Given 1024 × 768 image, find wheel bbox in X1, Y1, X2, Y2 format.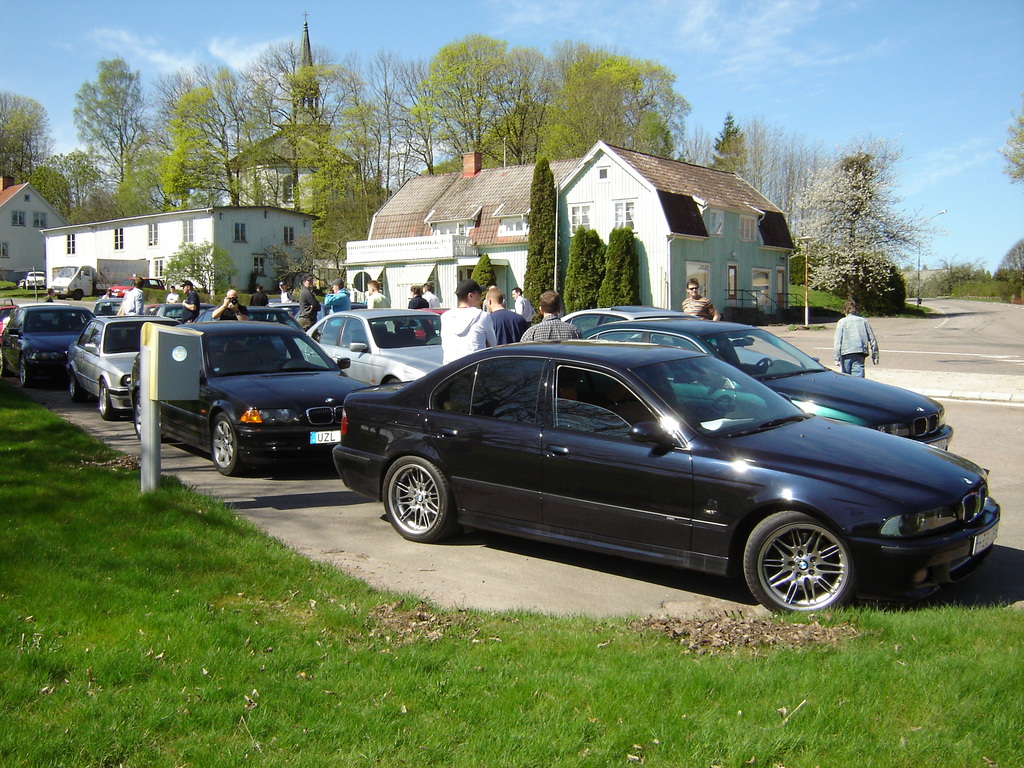
384, 372, 401, 384.
